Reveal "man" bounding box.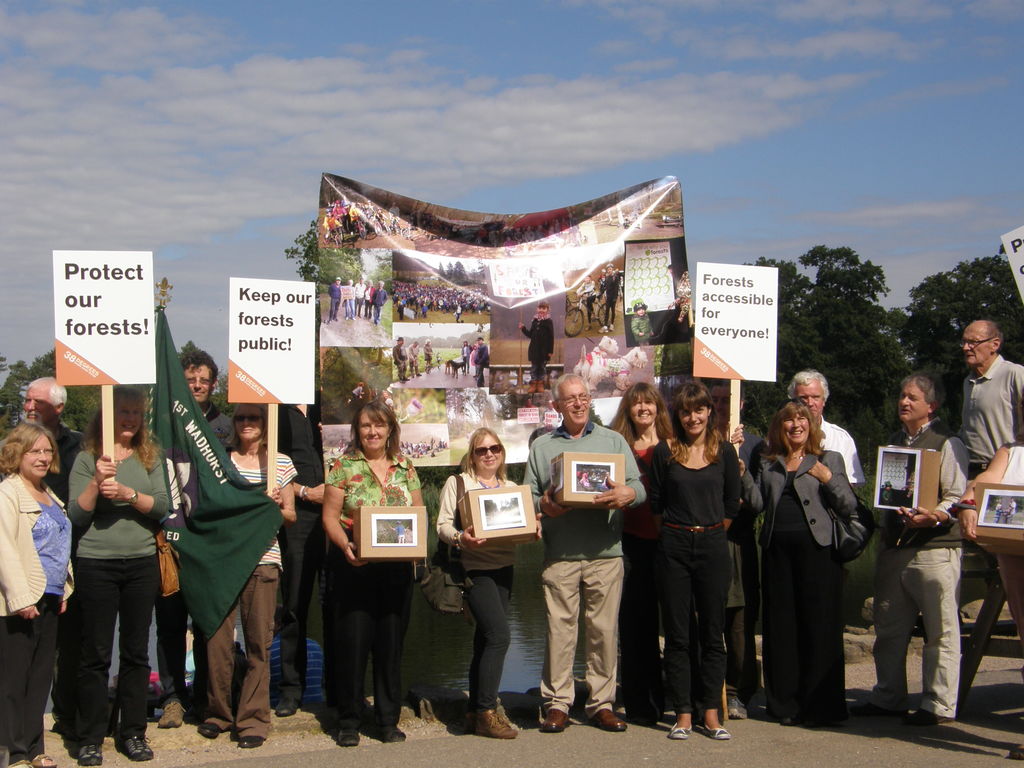
Revealed: box(788, 367, 866, 487).
